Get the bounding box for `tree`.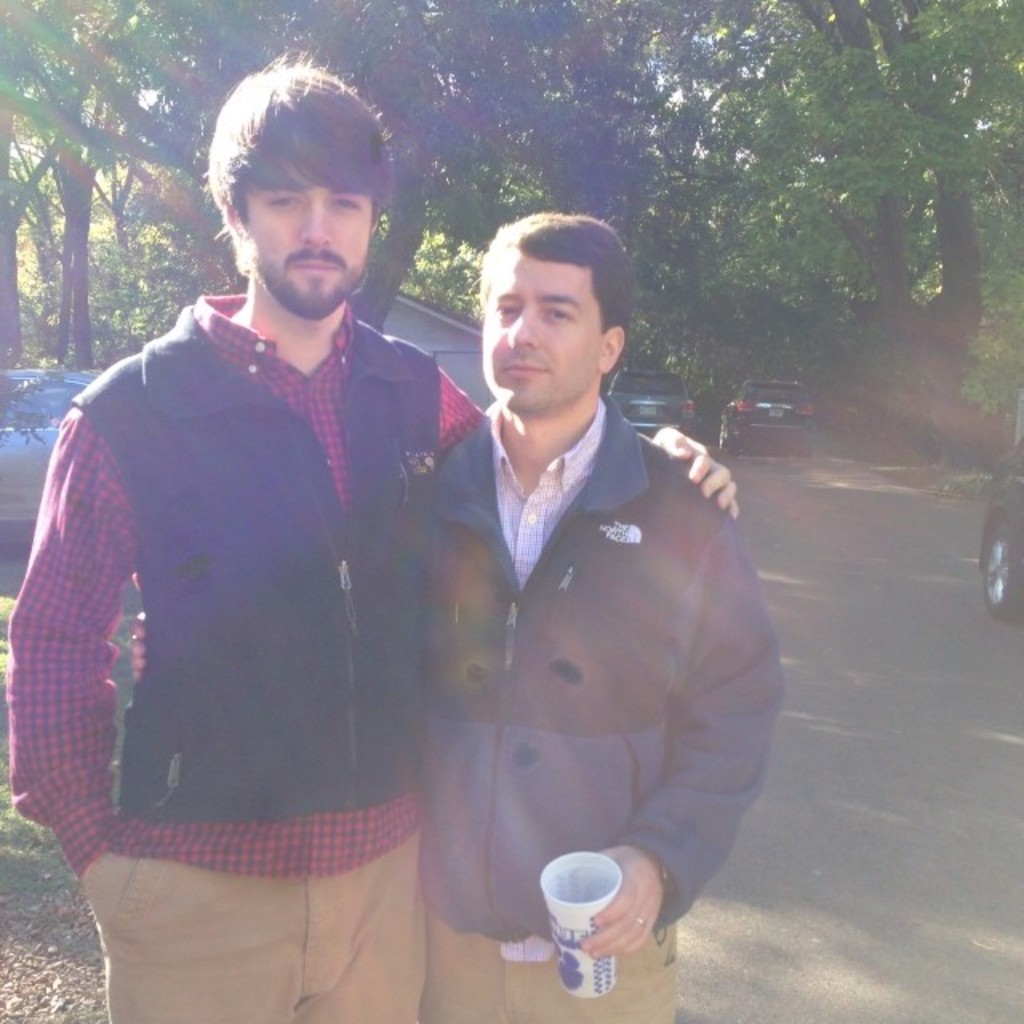
0/0/360/373.
